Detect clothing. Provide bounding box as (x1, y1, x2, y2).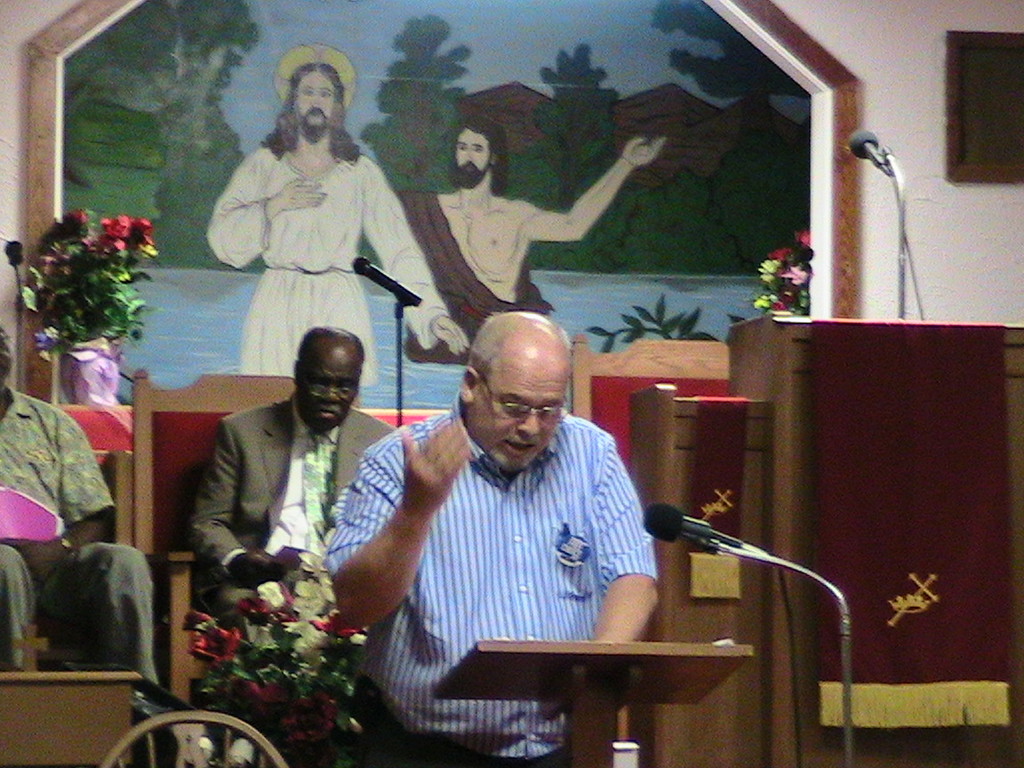
(396, 189, 557, 364).
